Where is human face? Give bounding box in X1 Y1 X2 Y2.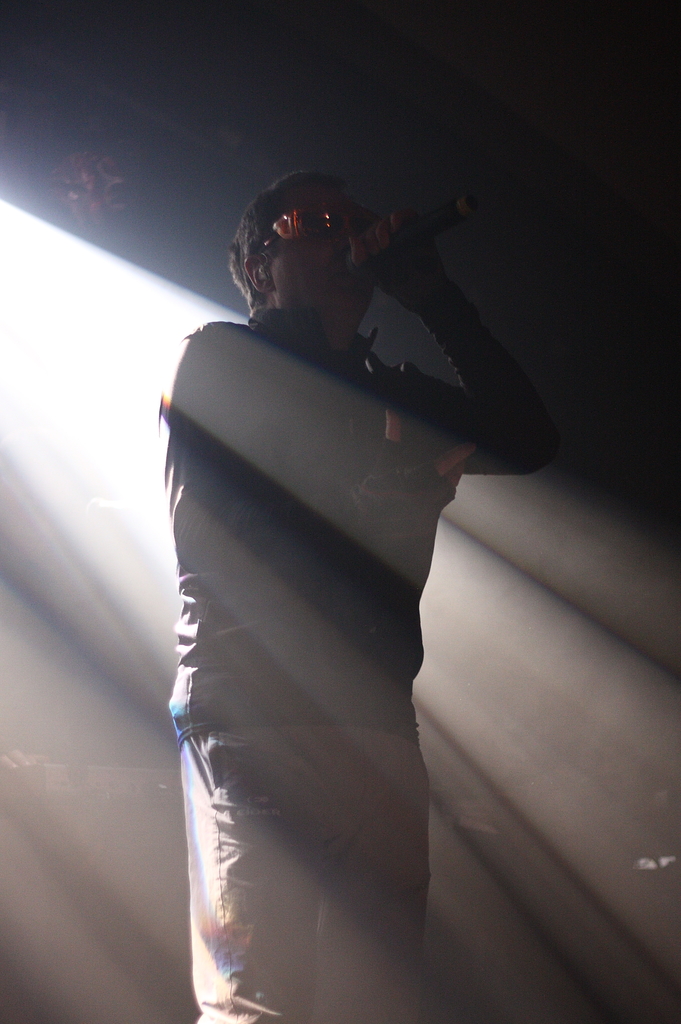
275 193 375 313.
